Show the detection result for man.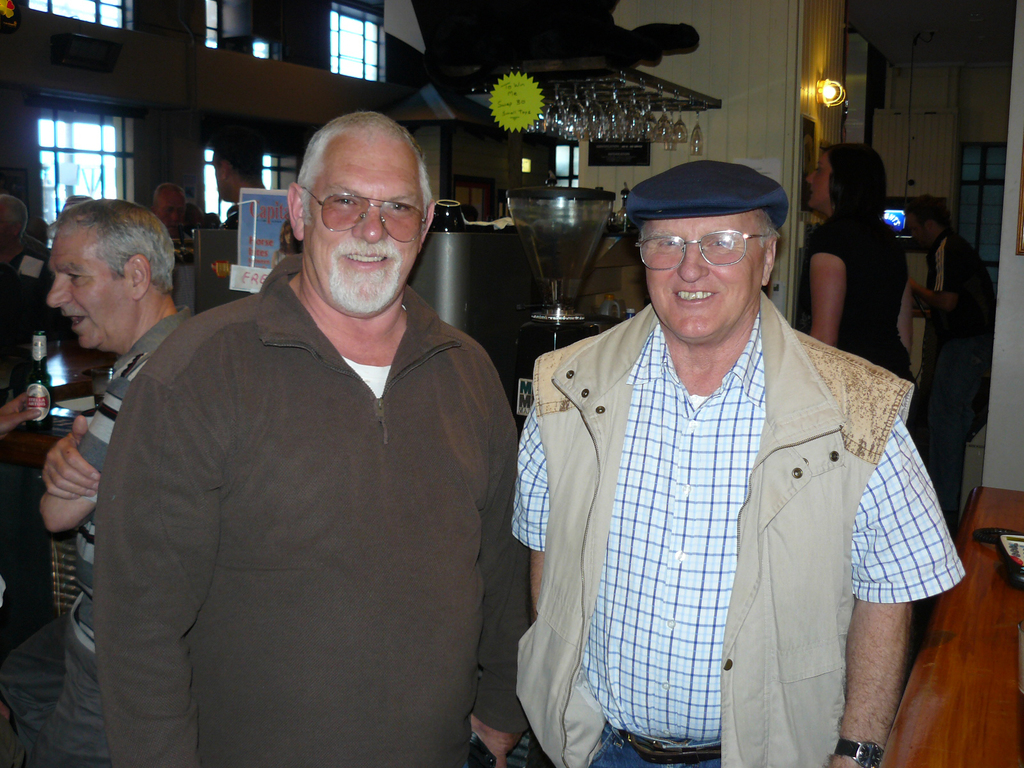
left=207, top=124, right=271, bottom=230.
